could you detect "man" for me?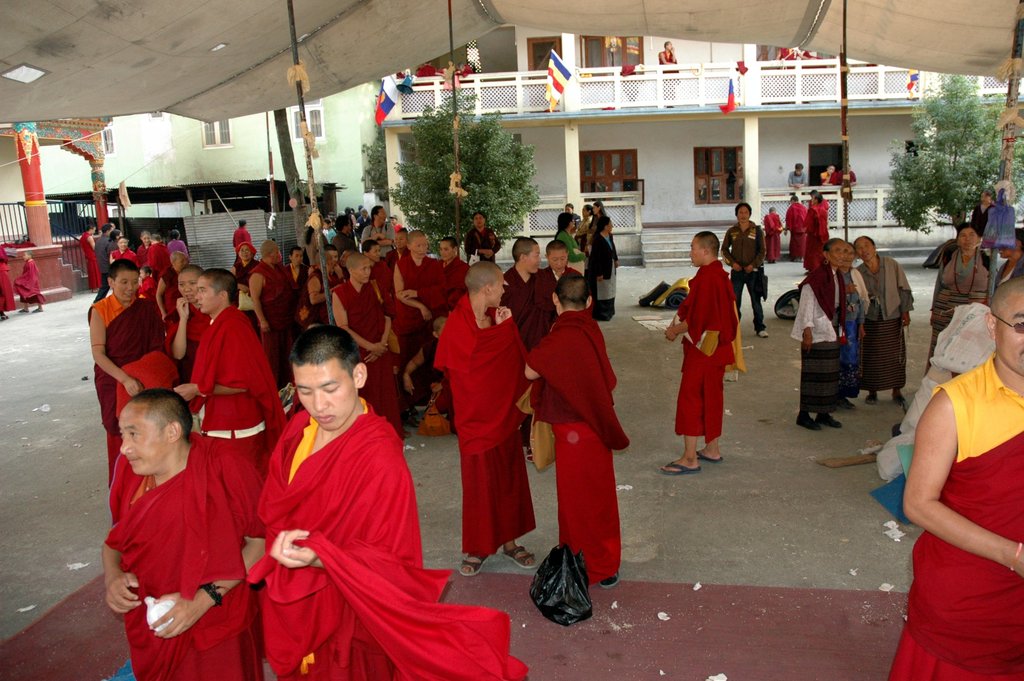
Detection result: (465,209,502,270).
